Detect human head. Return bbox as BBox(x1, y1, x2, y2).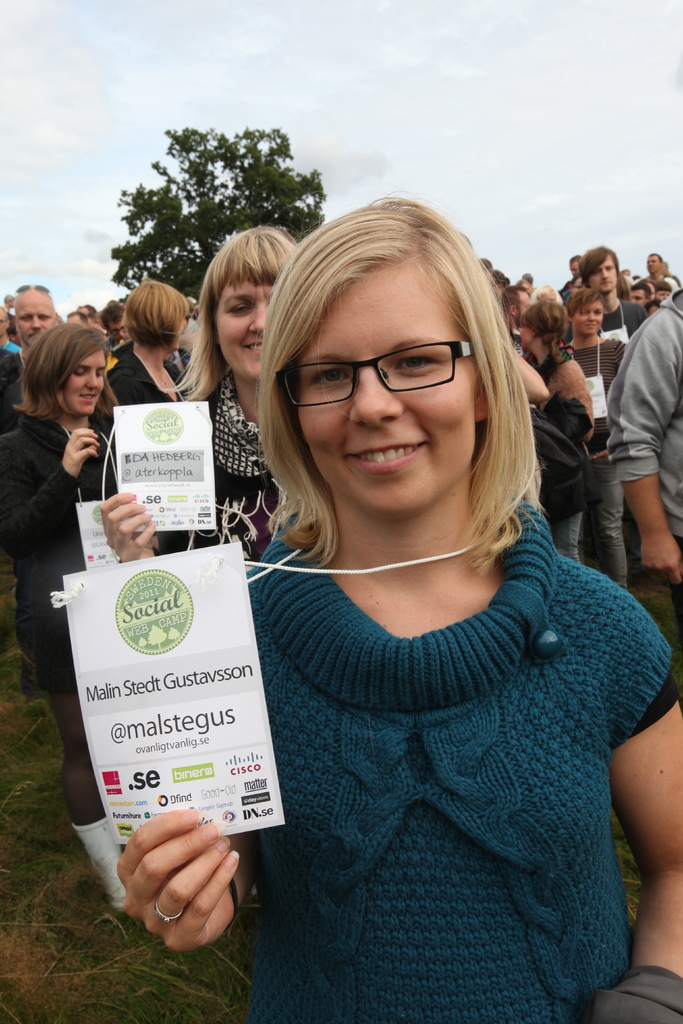
BBox(564, 288, 604, 339).
